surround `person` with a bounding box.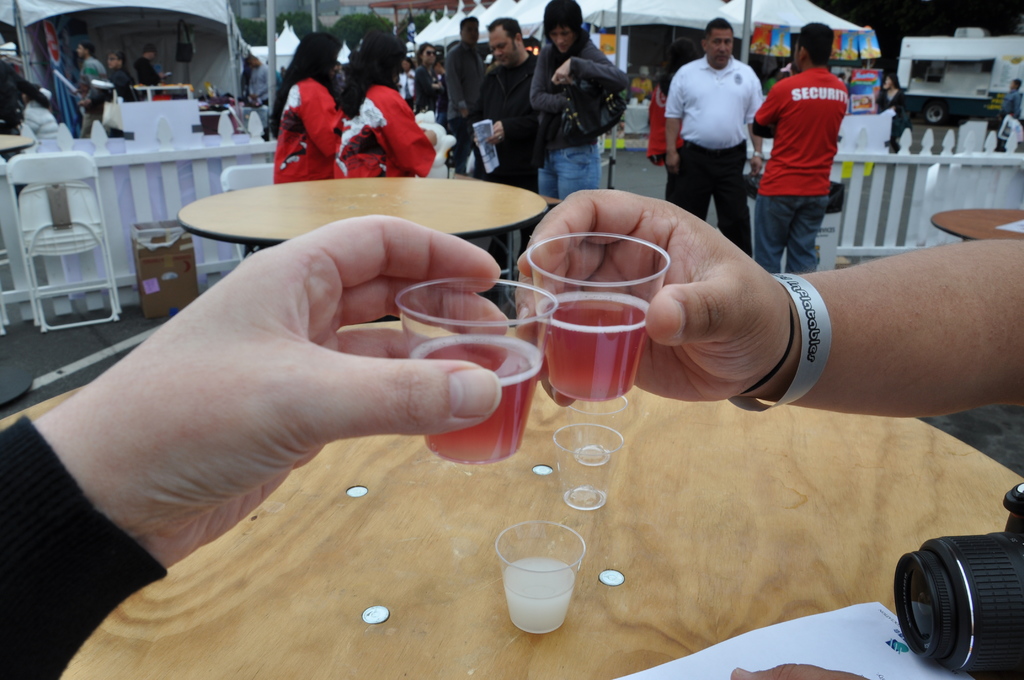
left=530, top=0, right=636, bottom=202.
